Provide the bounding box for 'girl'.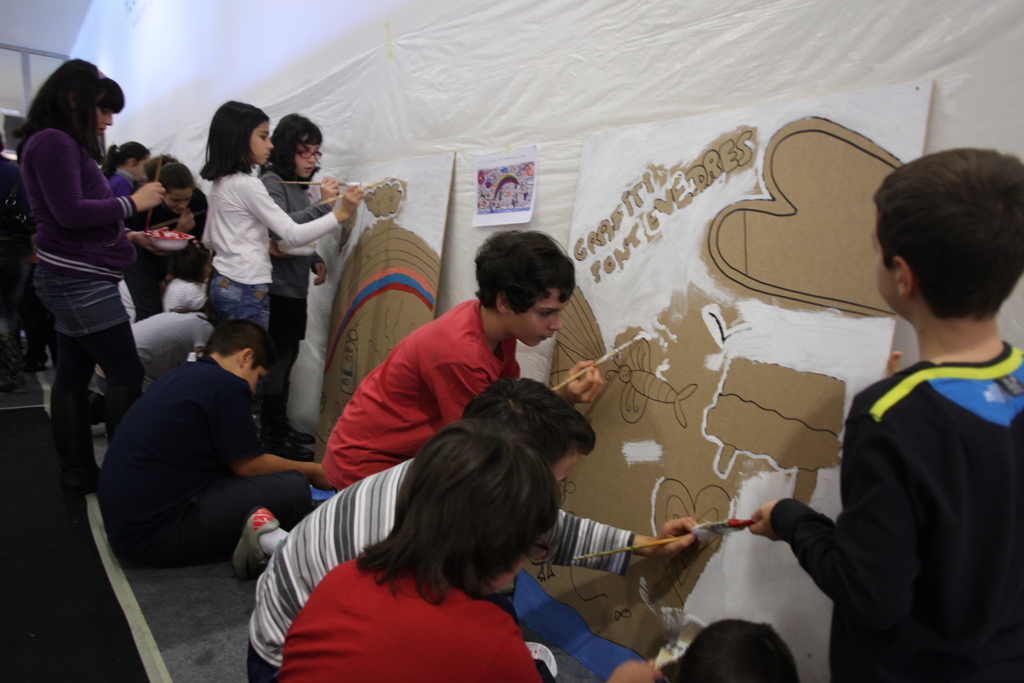
select_region(12, 56, 164, 491).
